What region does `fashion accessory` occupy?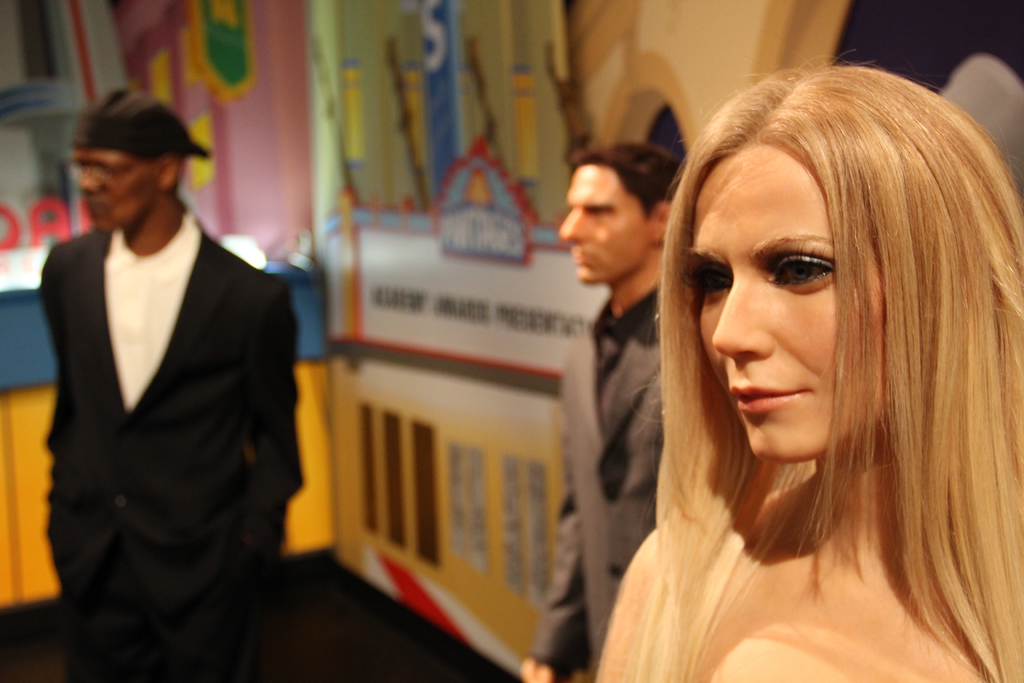
bbox=[69, 85, 216, 158].
